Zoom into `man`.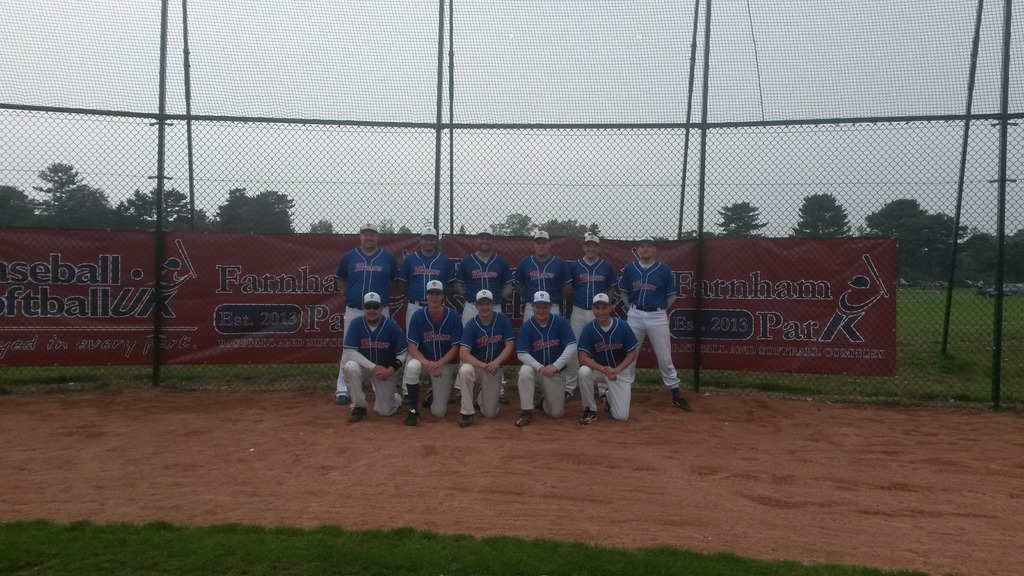
Zoom target: [404,234,447,381].
